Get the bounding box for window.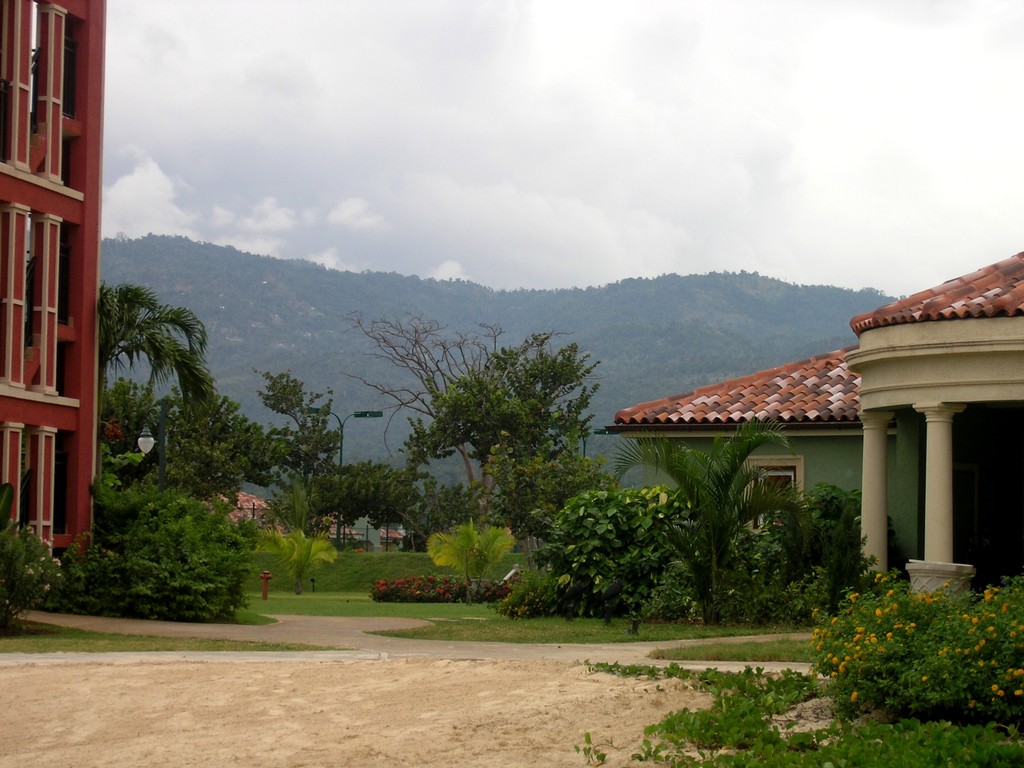
{"x1": 743, "y1": 463, "x2": 805, "y2": 537}.
